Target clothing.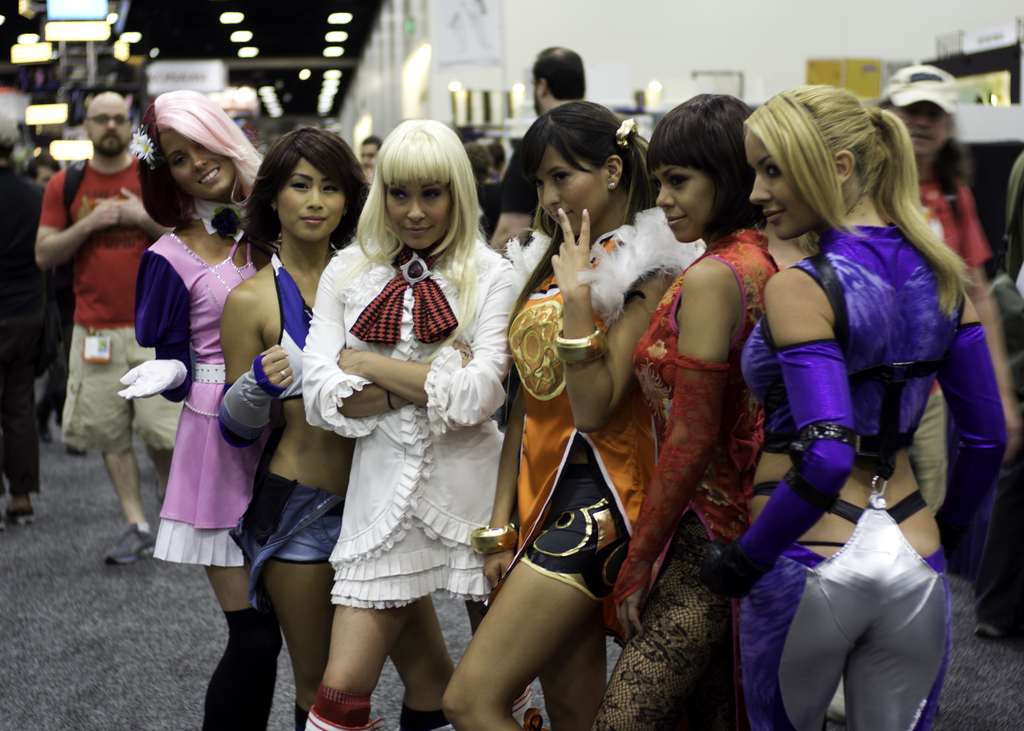
Target region: (left=508, top=208, right=657, bottom=606).
